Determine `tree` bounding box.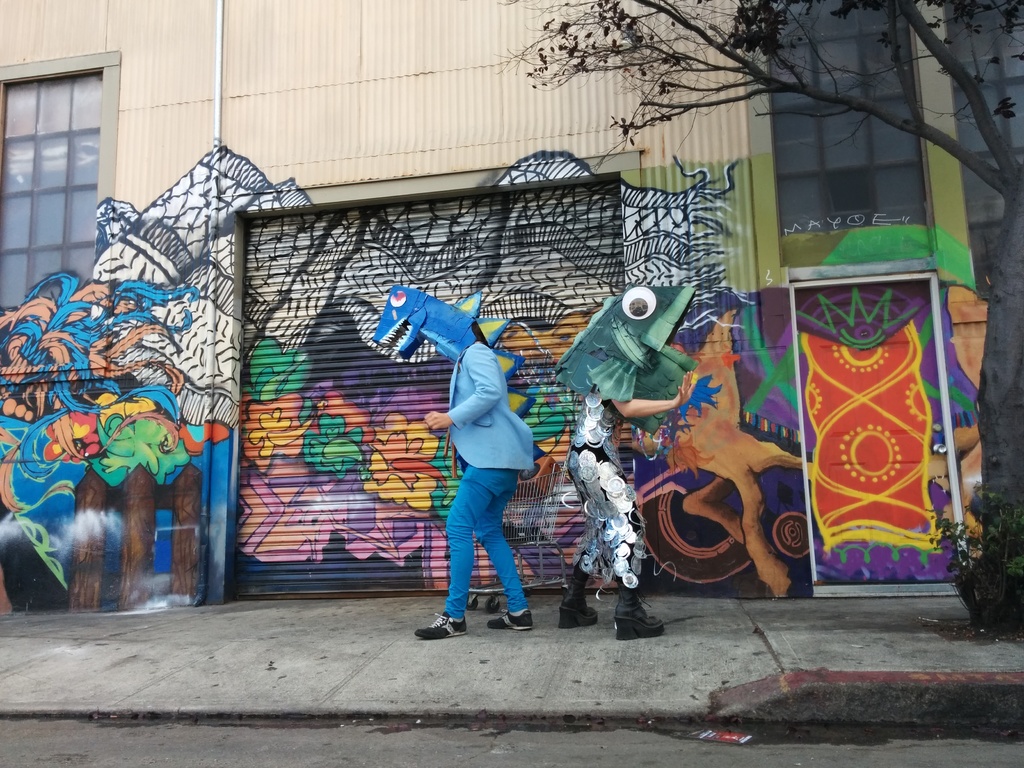
Determined: (x1=492, y1=0, x2=1023, y2=640).
